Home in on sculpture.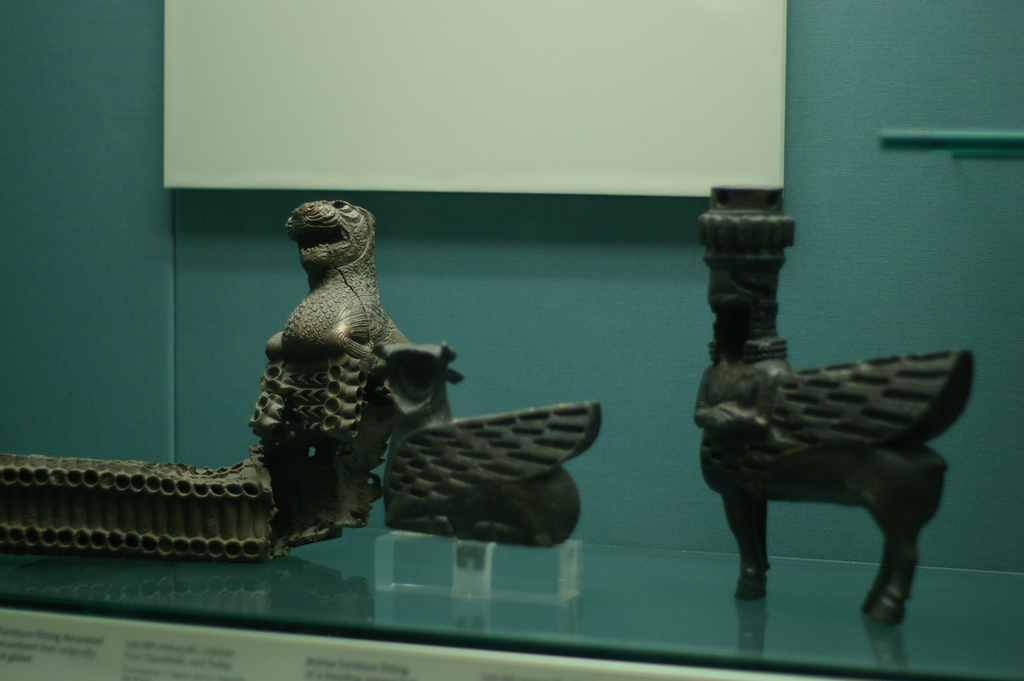
Homed in at left=668, top=172, right=987, bottom=649.
